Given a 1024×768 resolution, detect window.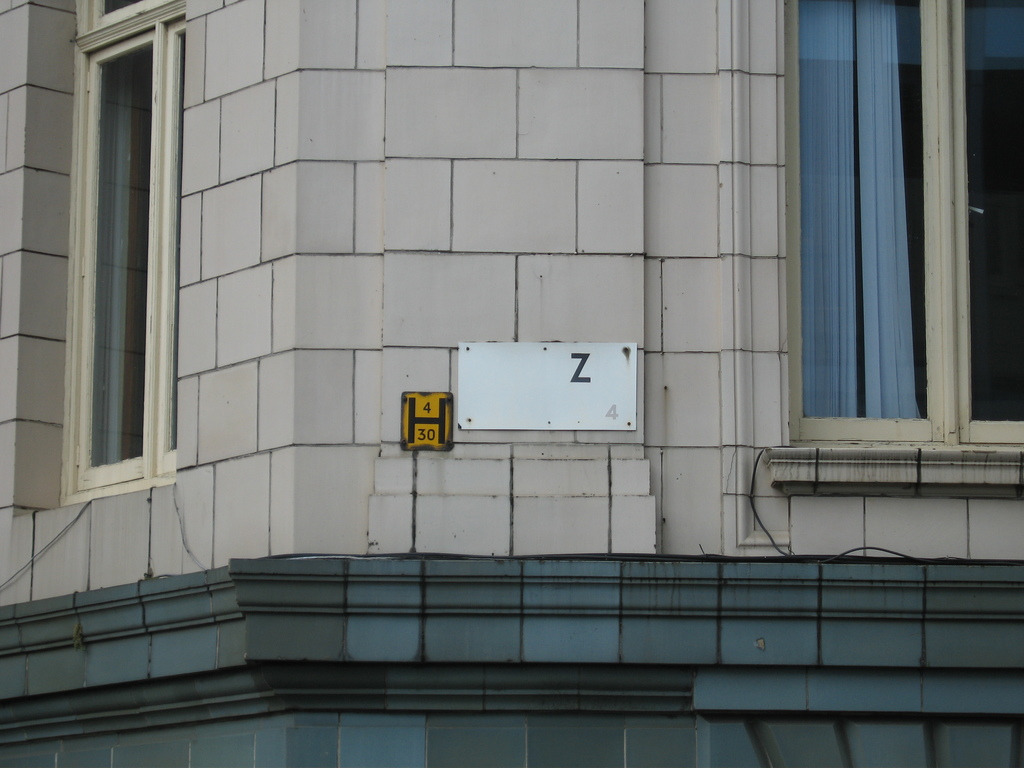
box=[793, 0, 977, 451].
